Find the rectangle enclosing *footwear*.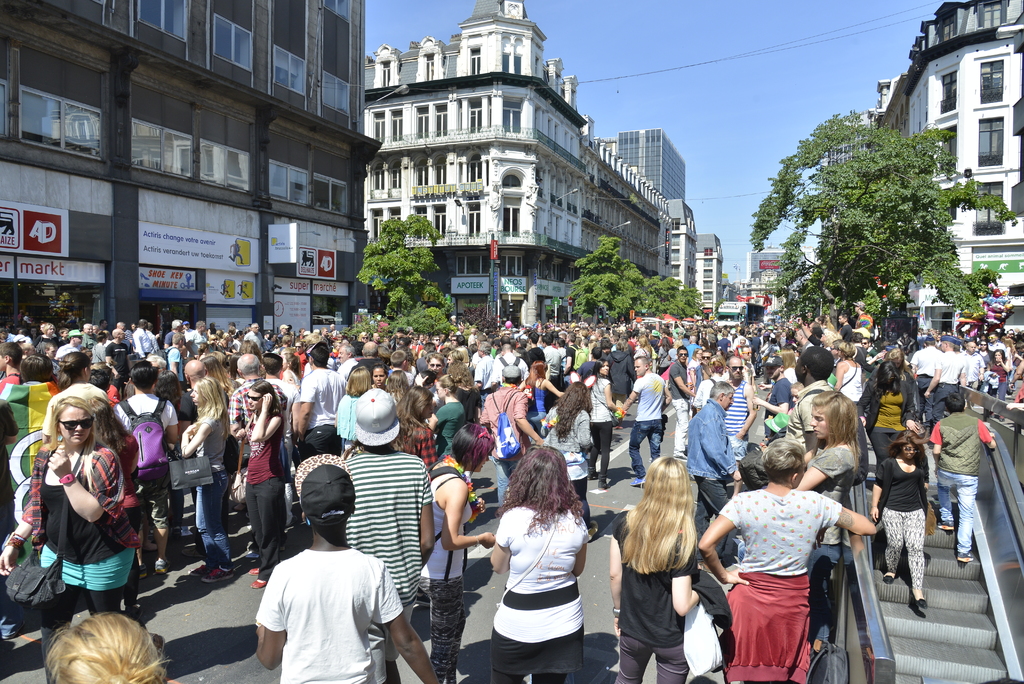
BBox(920, 599, 926, 611).
